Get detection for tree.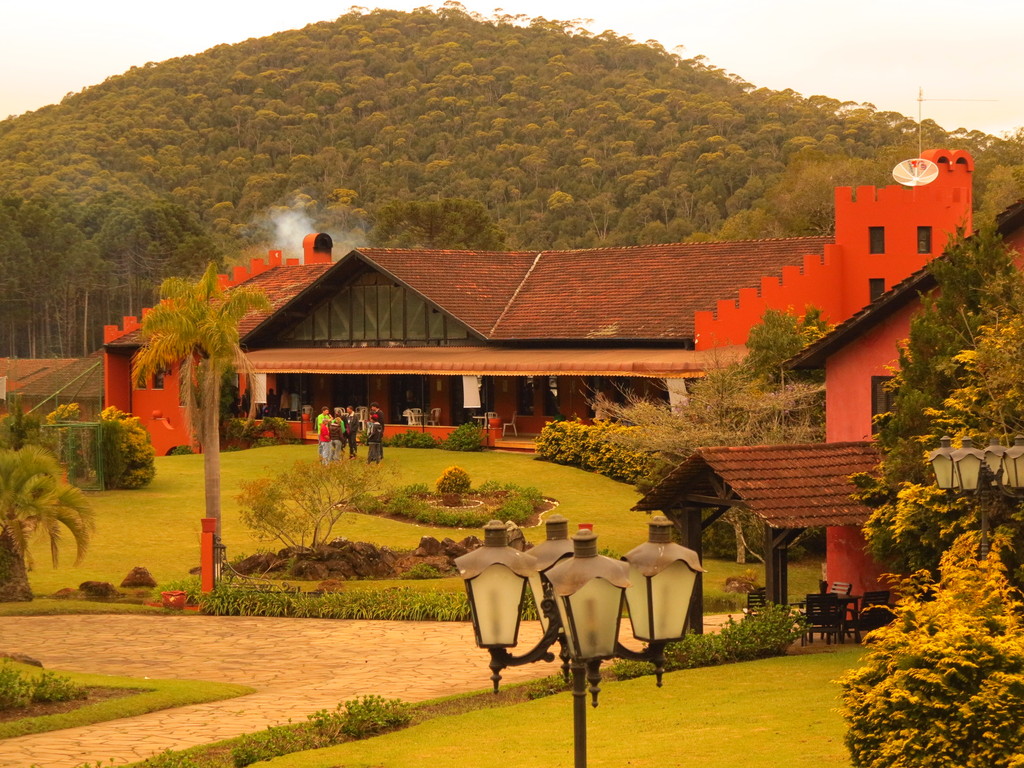
Detection: region(741, 314, 806, 393).
